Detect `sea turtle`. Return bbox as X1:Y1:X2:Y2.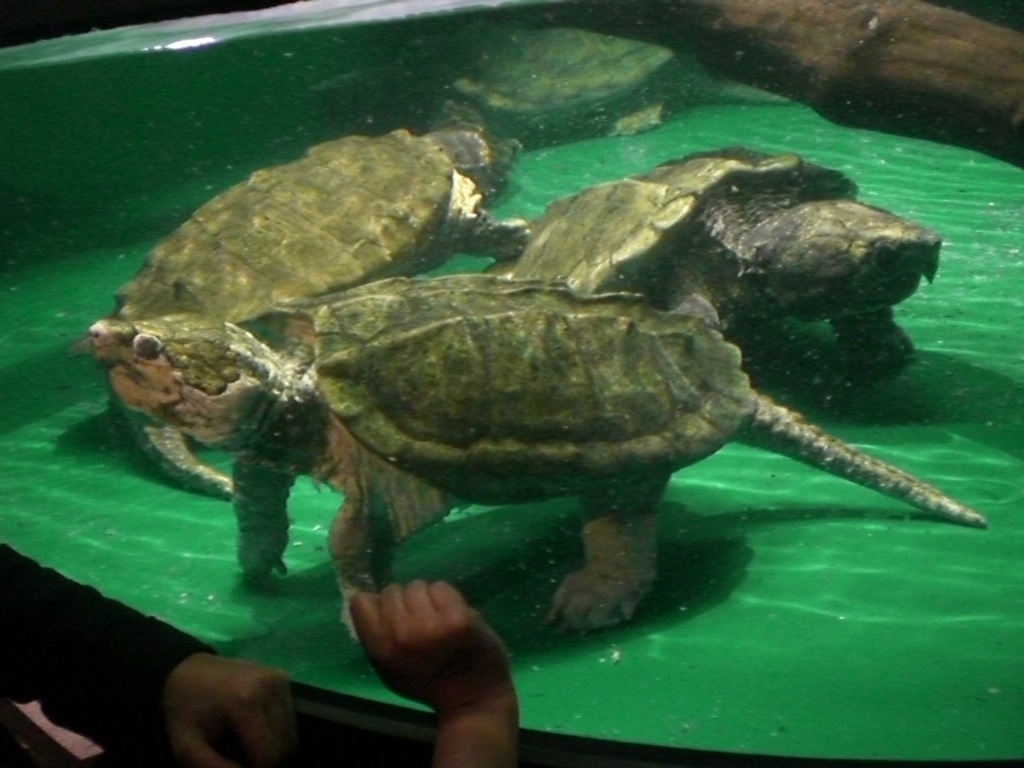
62:121:530:506.
